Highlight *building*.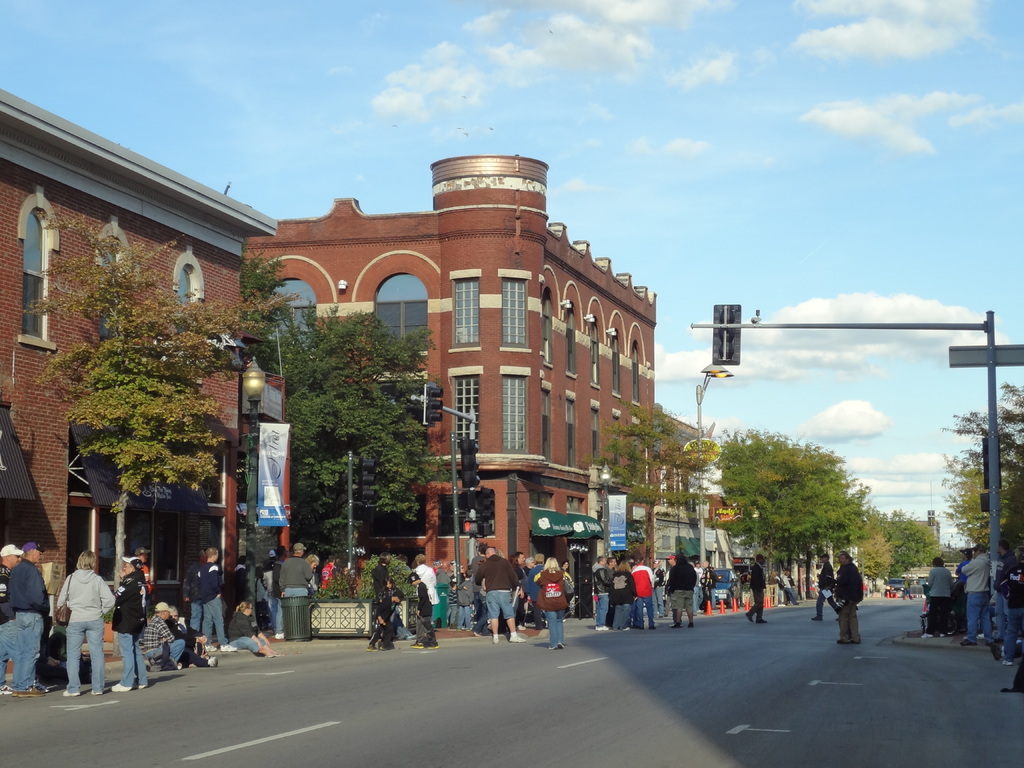
Highlighted region: (x1=0, y1=82, x2=717, y2=651).
